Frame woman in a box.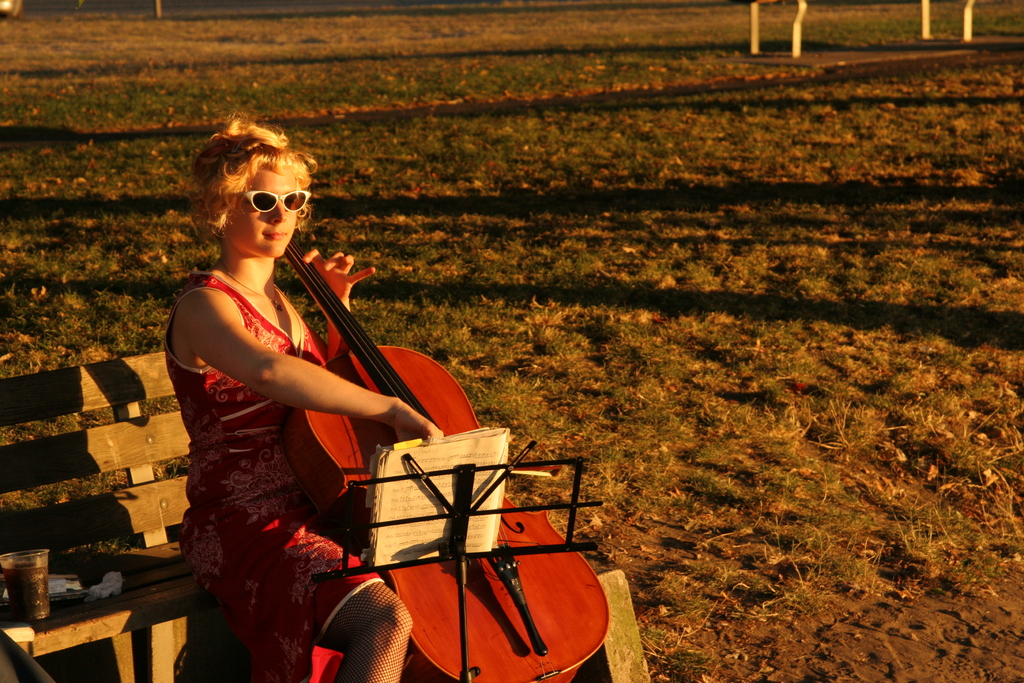
[145,122,387,651].
